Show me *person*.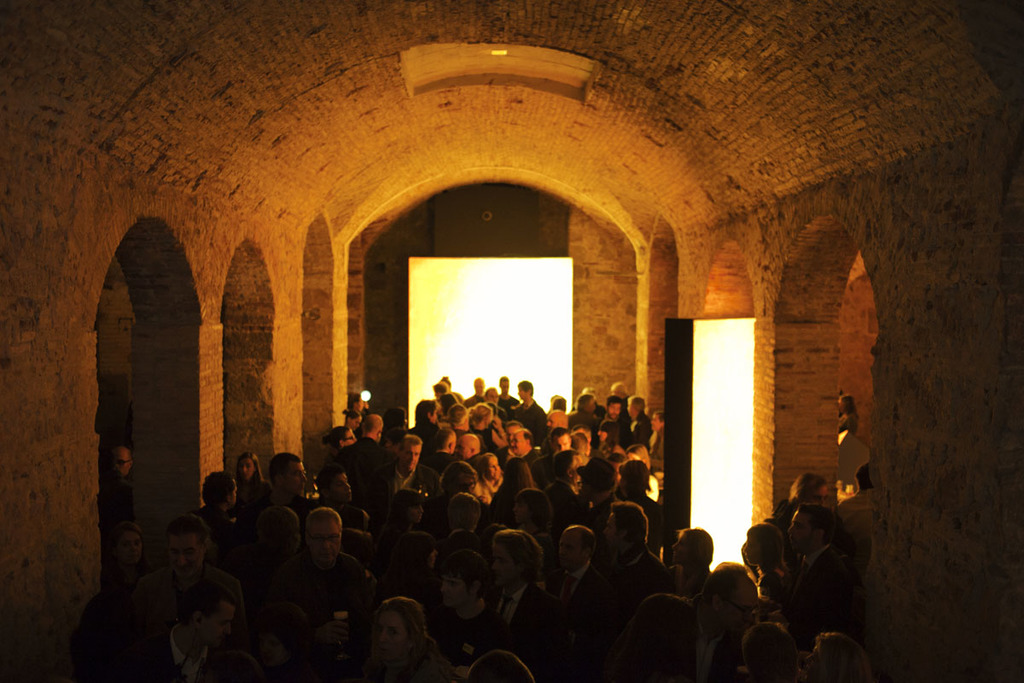
*person* is here: left=258, top=593, right=327, bottom=680.
